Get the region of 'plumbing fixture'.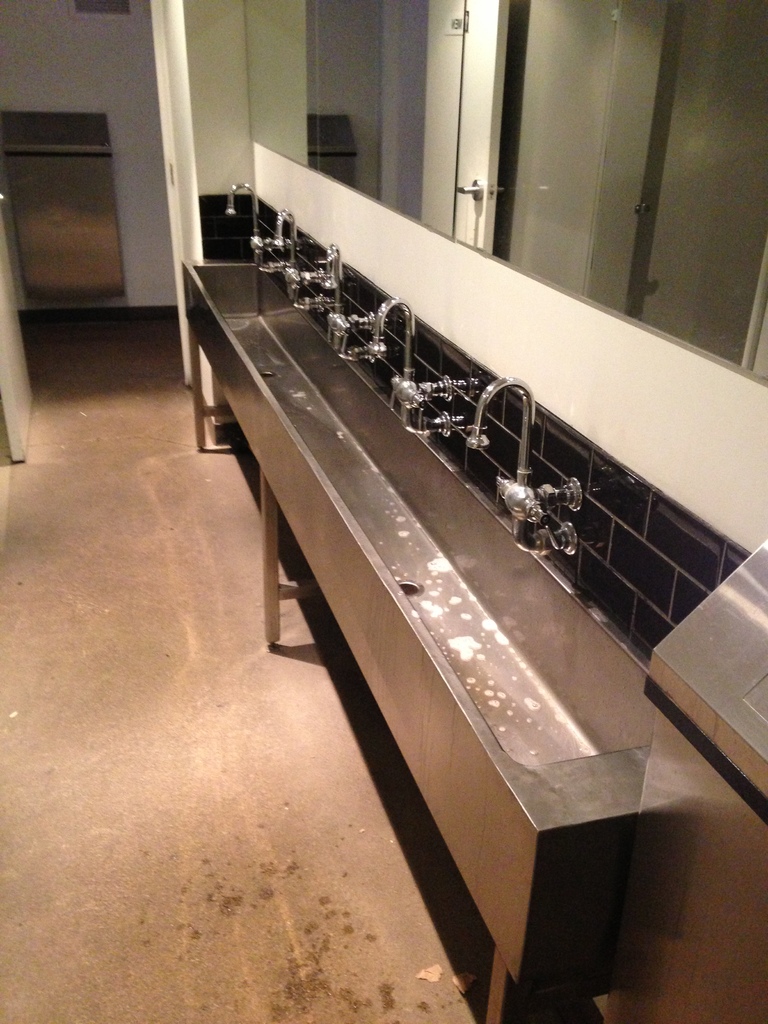
x1=310 y1=244 x2=369 y2=358.
